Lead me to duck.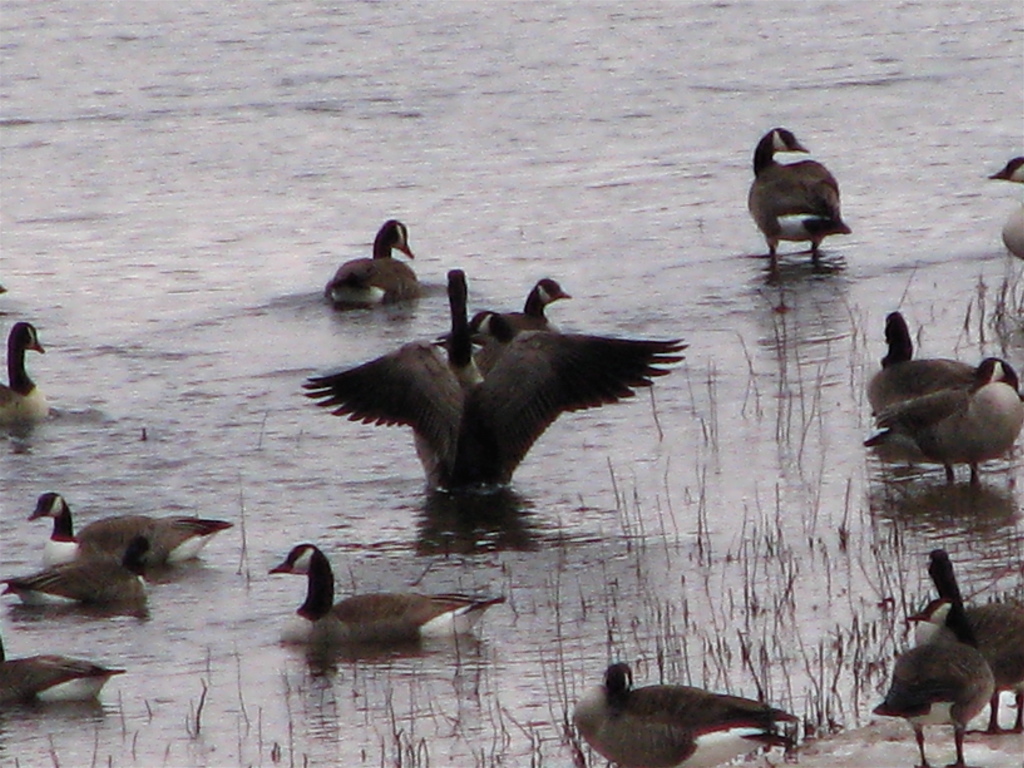
Lead to bbox=(297, 270, 686, 505).
